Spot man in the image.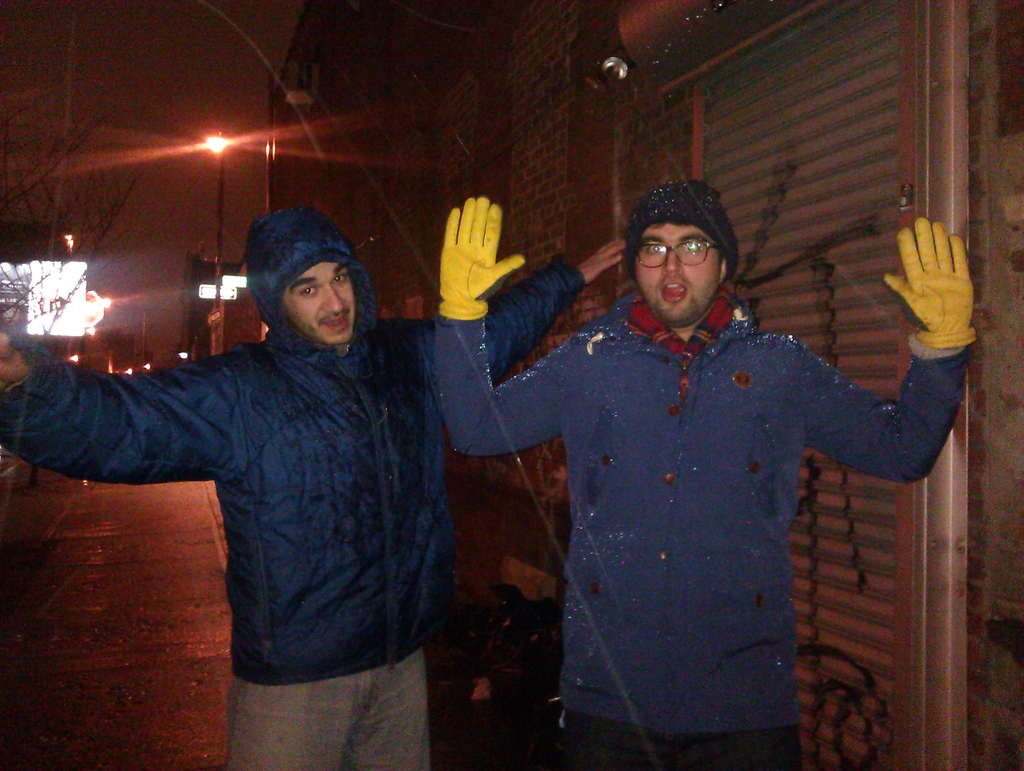
man found at rect(433, 177, 980, 770).
